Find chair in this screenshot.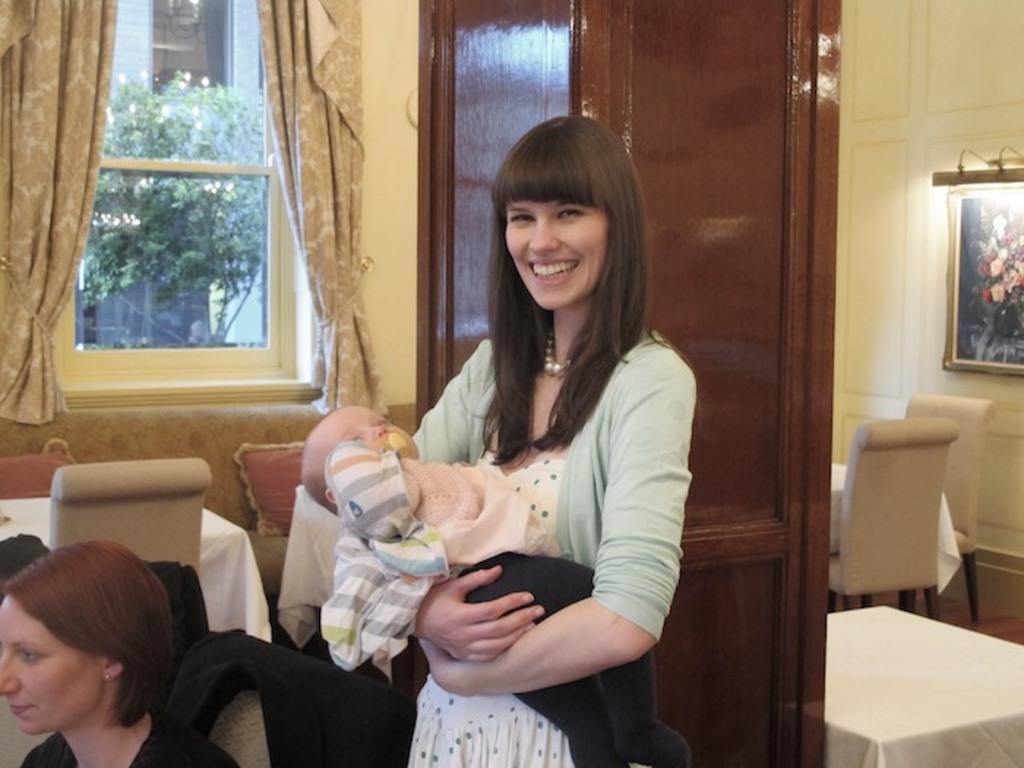
The bounding box for chair is detection(865, 395, 998, 626).
